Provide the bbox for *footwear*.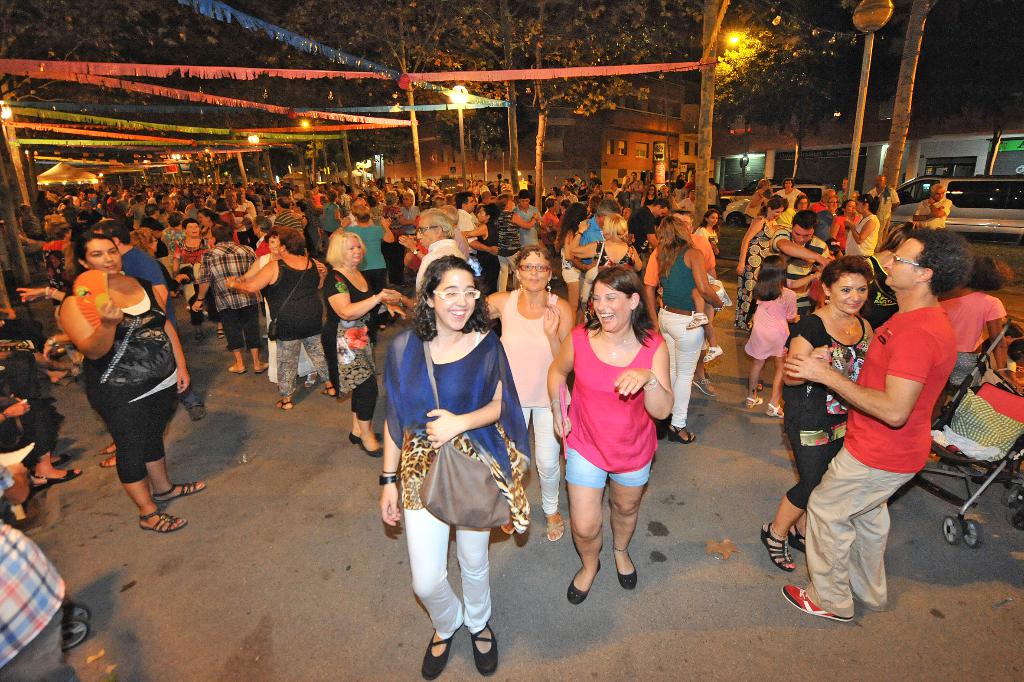
Rect(39, 465, 81, 486).
